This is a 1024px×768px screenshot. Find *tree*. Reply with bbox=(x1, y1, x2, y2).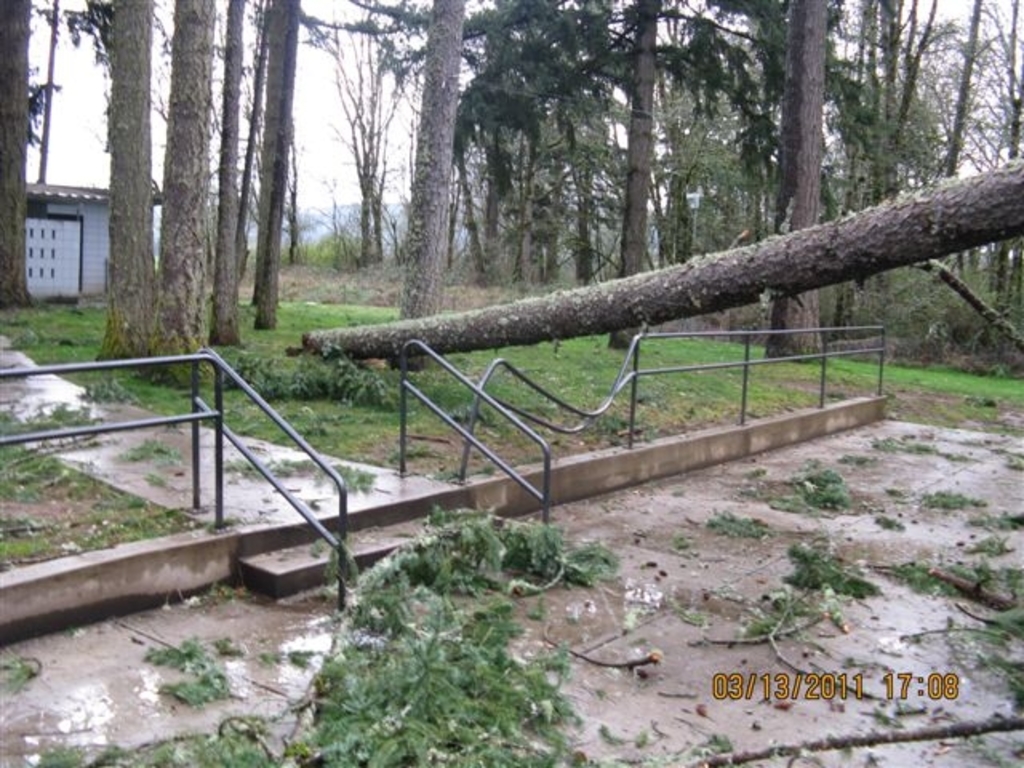
bbox=(296, 0, 429, 238).
